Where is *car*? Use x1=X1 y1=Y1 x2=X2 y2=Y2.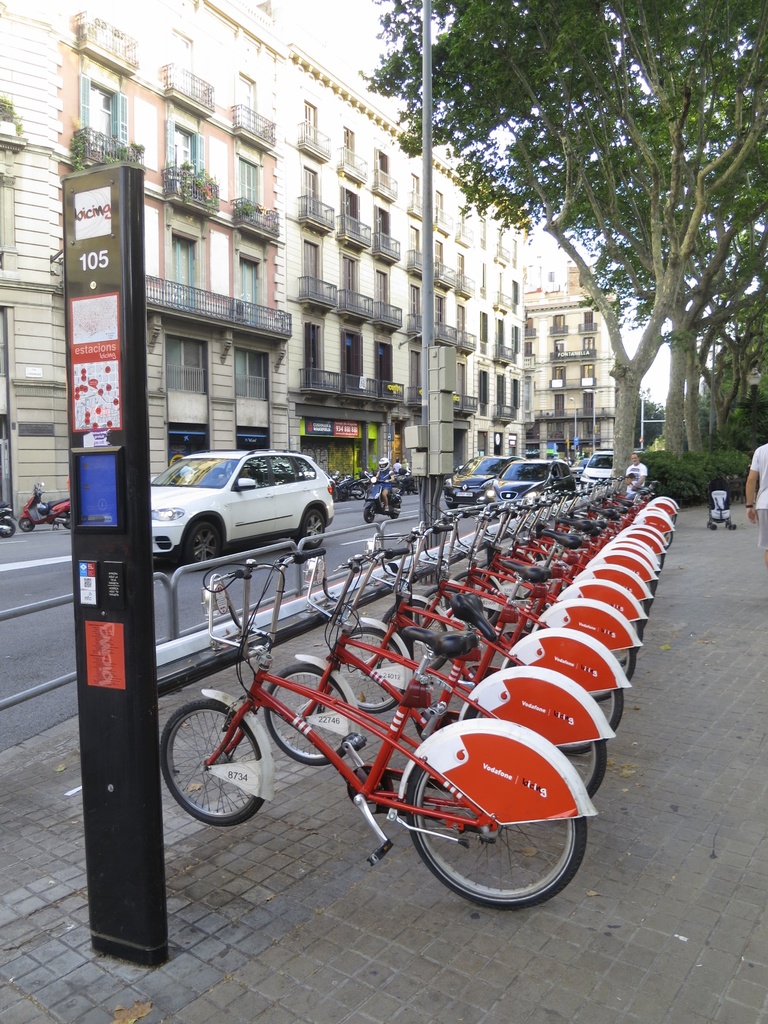
x1=573 y1=452 x2=619 y2=484.
